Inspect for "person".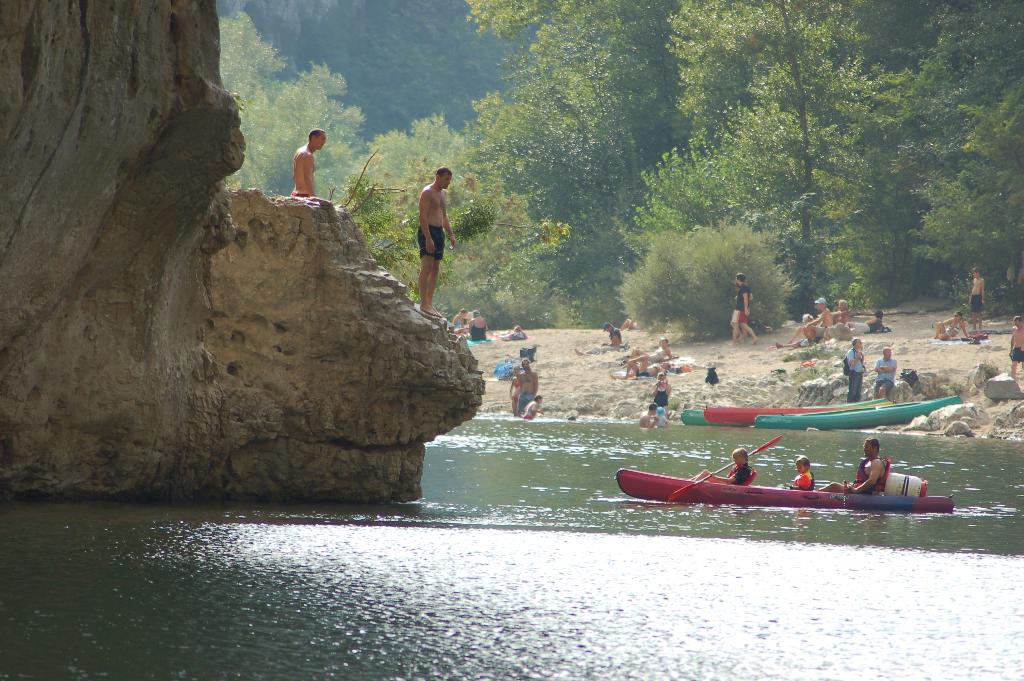
Inspection: crop(417, 163, 445, 322).
